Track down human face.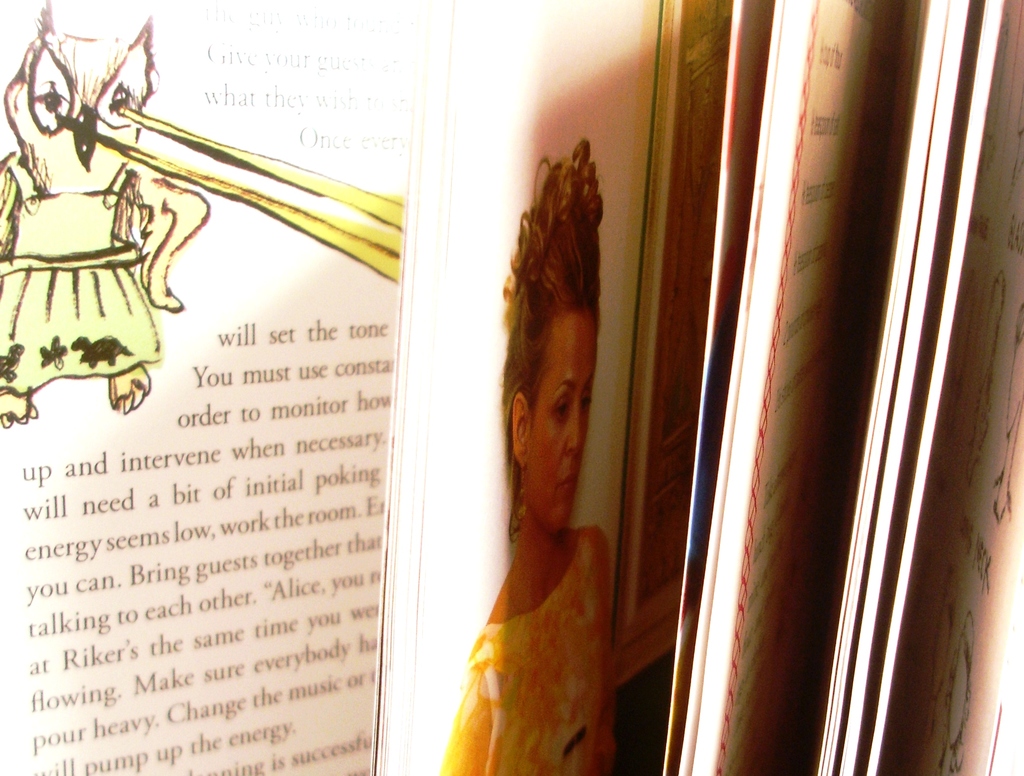
Tracked to {"x1": 532, "y1": 312, "x2": 596, "y2": 527}.
